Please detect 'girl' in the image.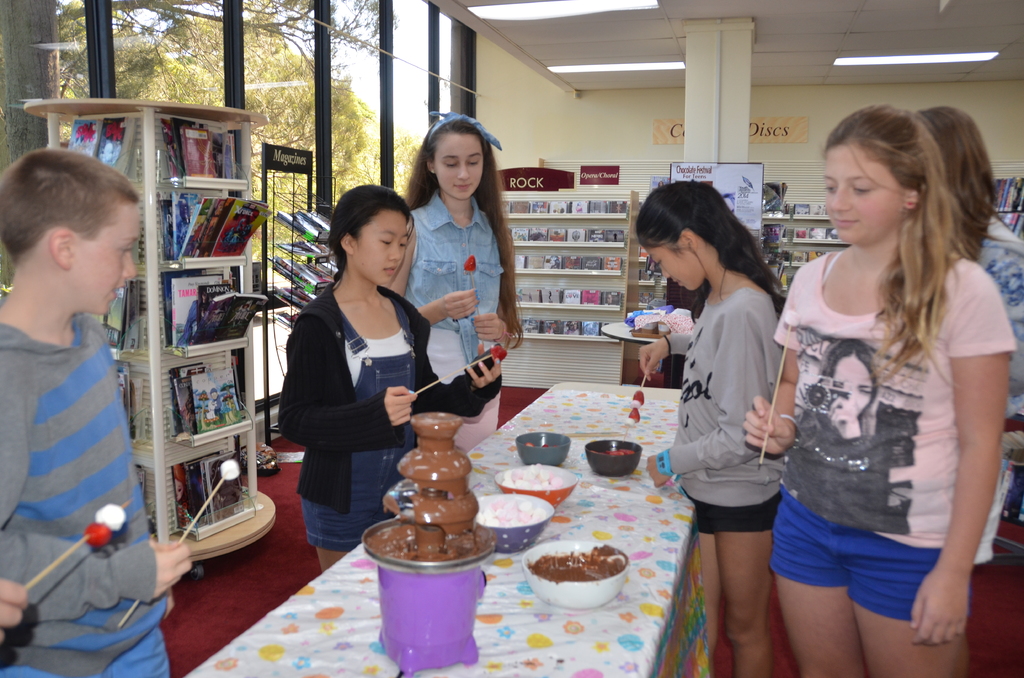
Rect(741, 99, 1016, 677).
